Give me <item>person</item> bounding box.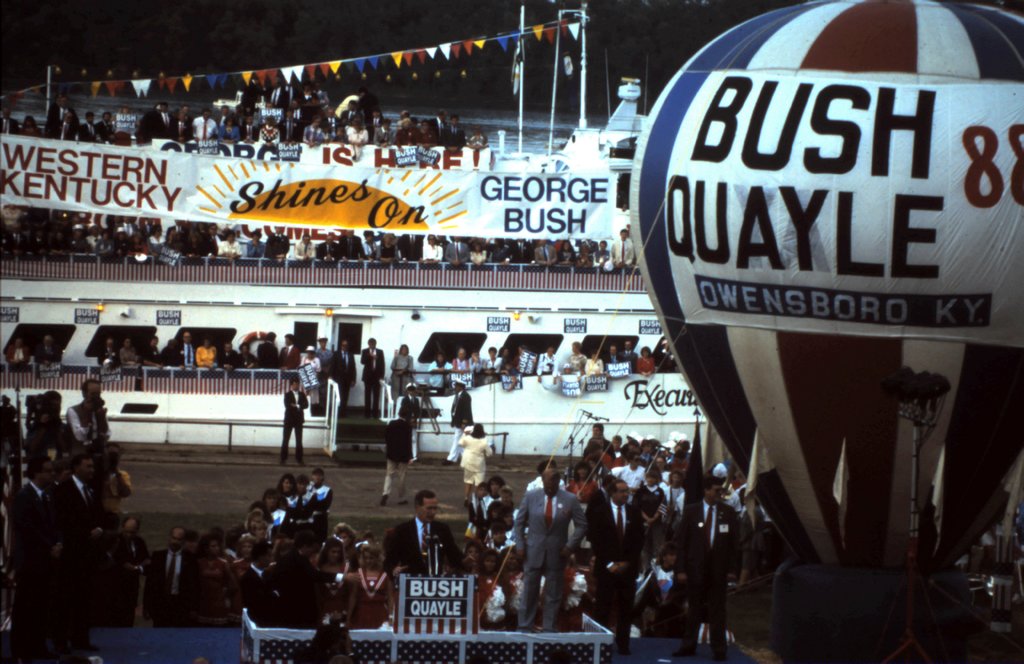
l=272, t=361, r=307, b=464.
